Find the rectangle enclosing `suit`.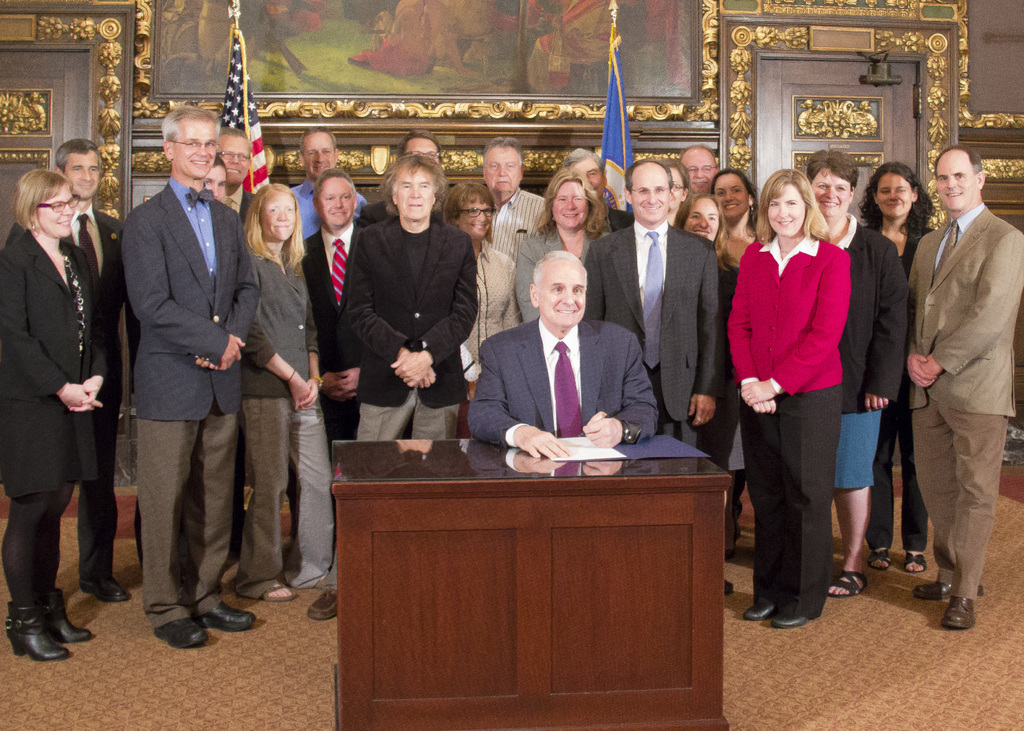
crop(466, 316, 661, 444).
